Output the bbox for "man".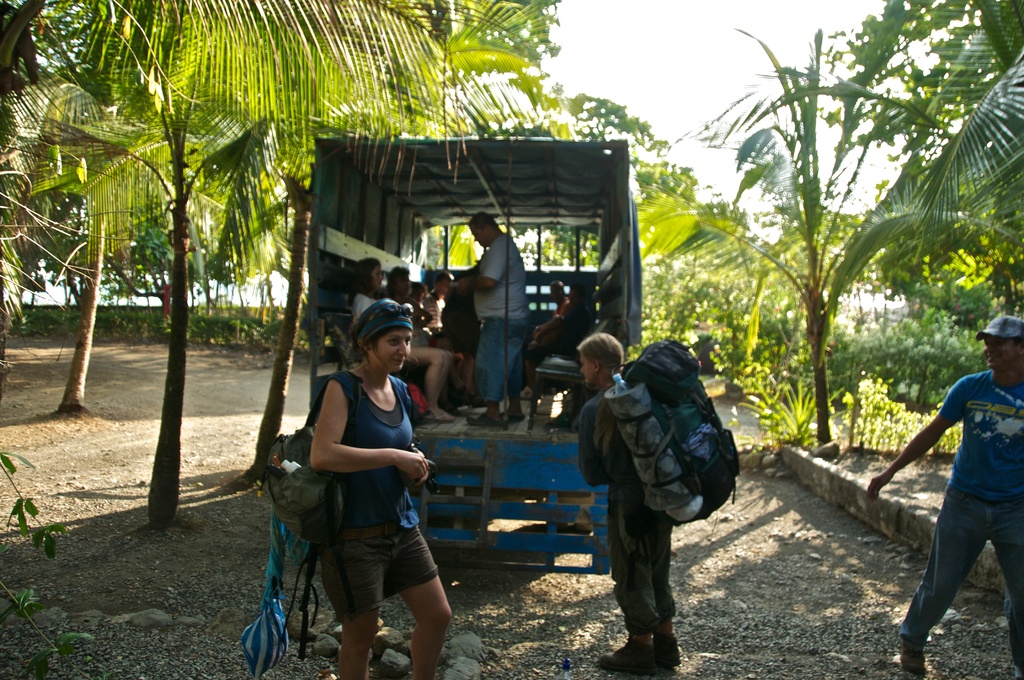
box(566, 328, 689, 679).
